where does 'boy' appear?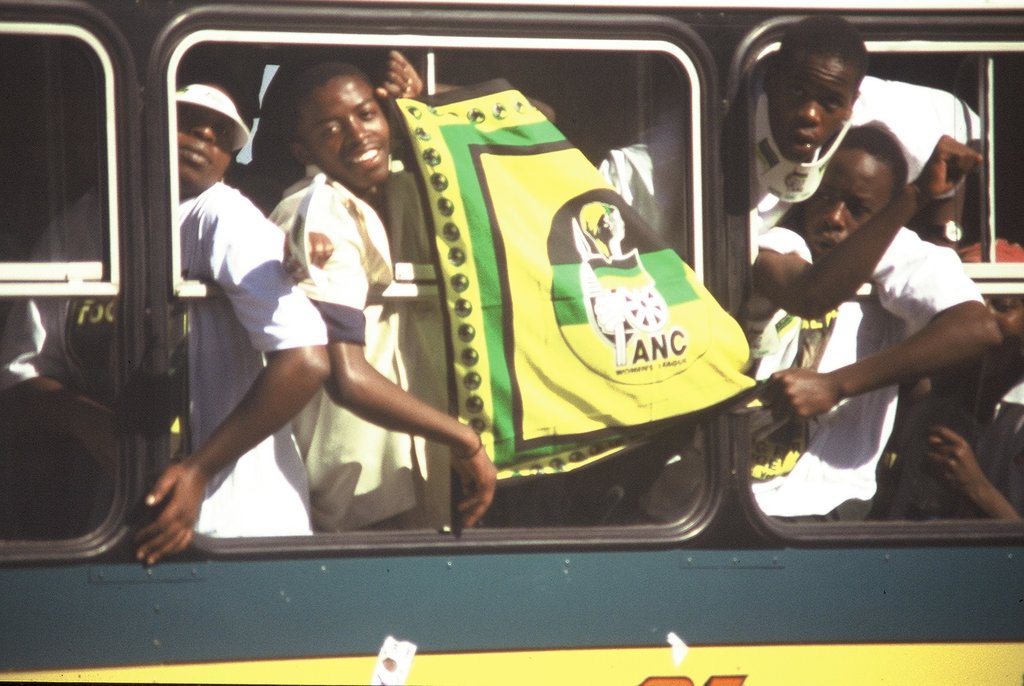
Appears at Rect(0, 56, 319, 536).
